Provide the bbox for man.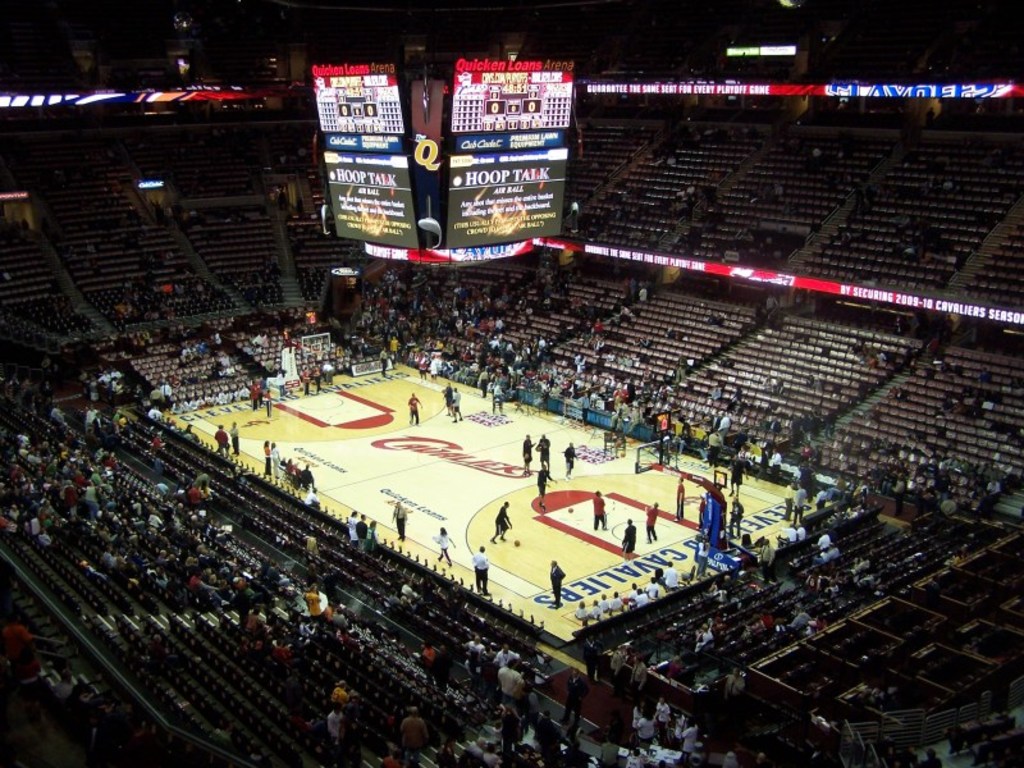
[726,452,749,497].
